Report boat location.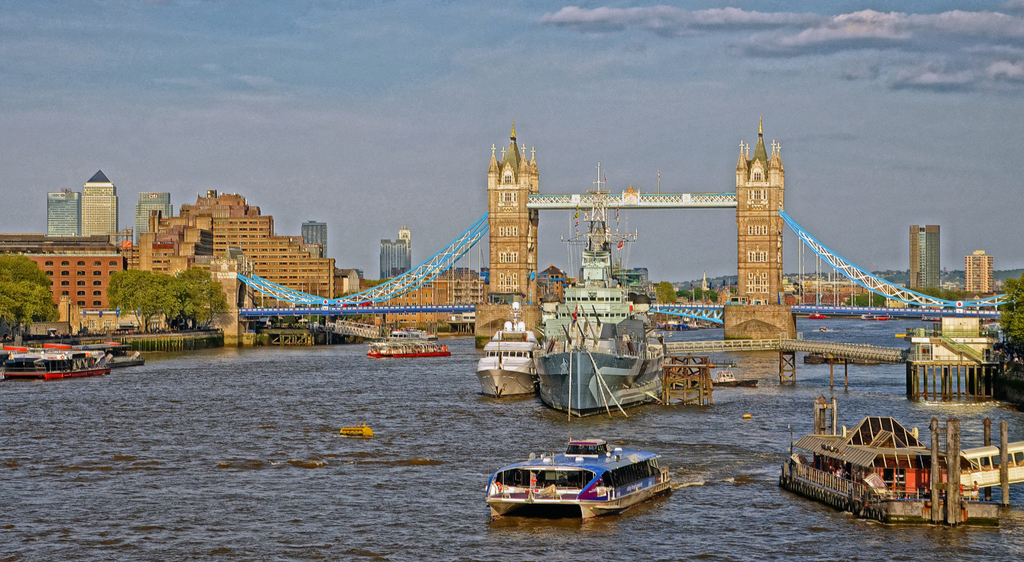
Report: Rect(808, 315, 823, 319).
